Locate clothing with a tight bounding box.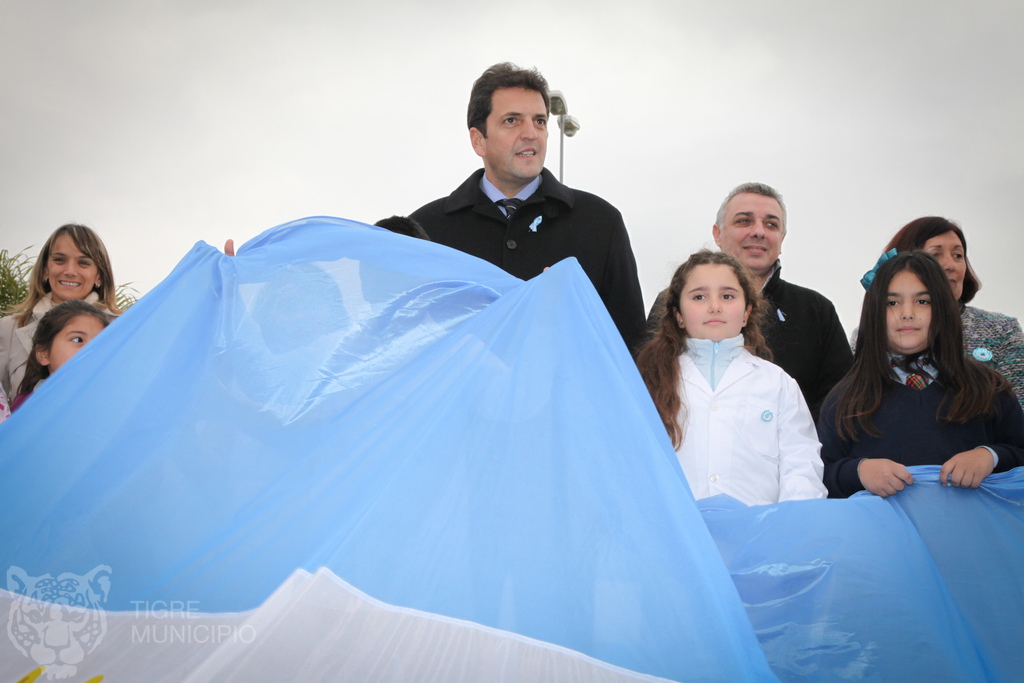
<bbox>646, 263, 854, 413</bbox>.
